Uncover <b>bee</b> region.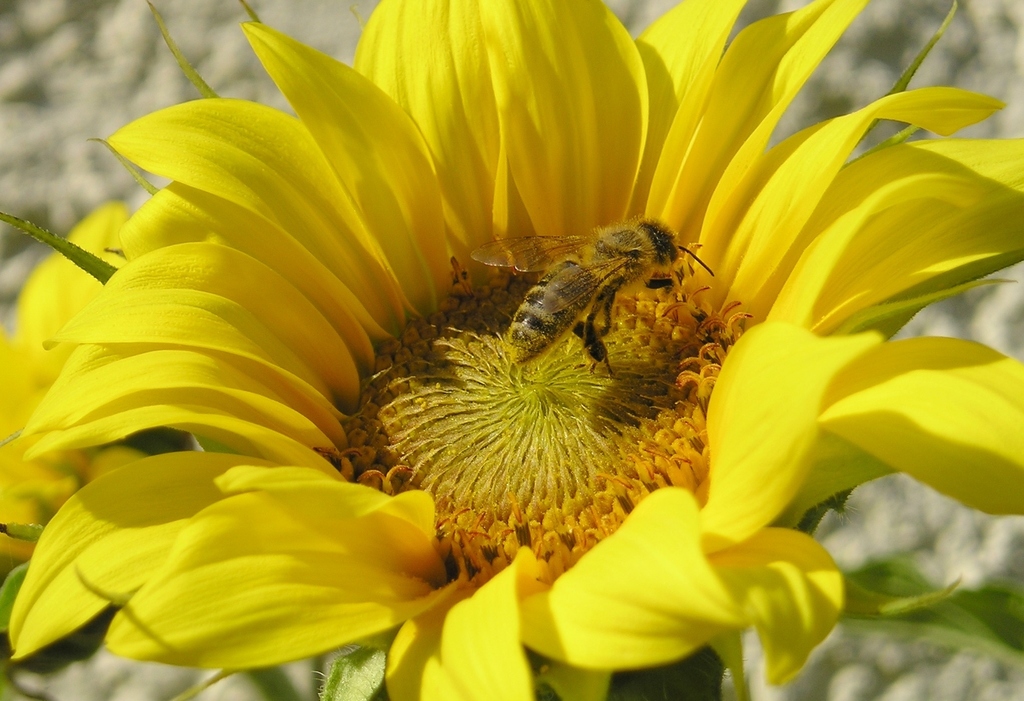
Uncovered: {"left": 445, "top": 194, "right": 724, "bottom": 384}.
